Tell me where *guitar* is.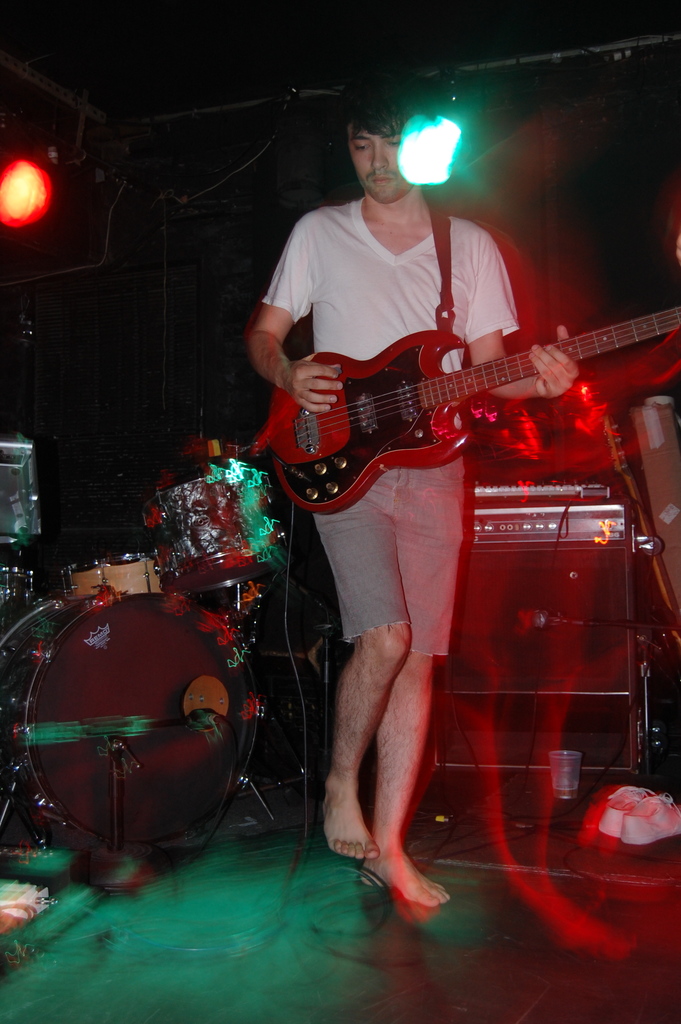
*guitar* is at select_region(265, 287, 680, 516).
